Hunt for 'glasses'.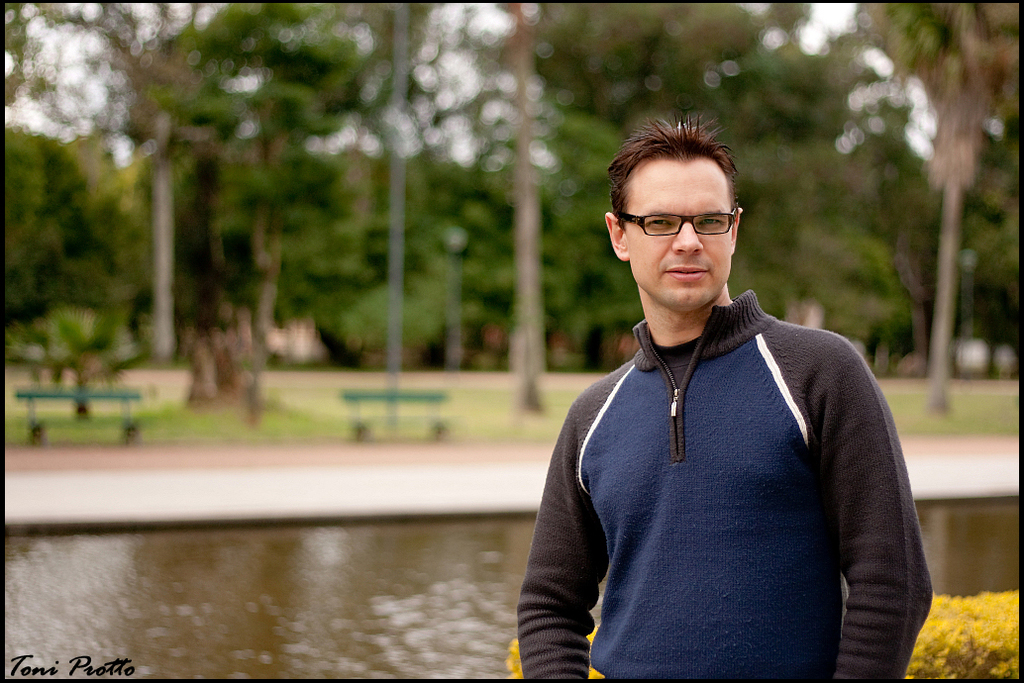
Hunted down at <box>620,202,744,244</box>.
